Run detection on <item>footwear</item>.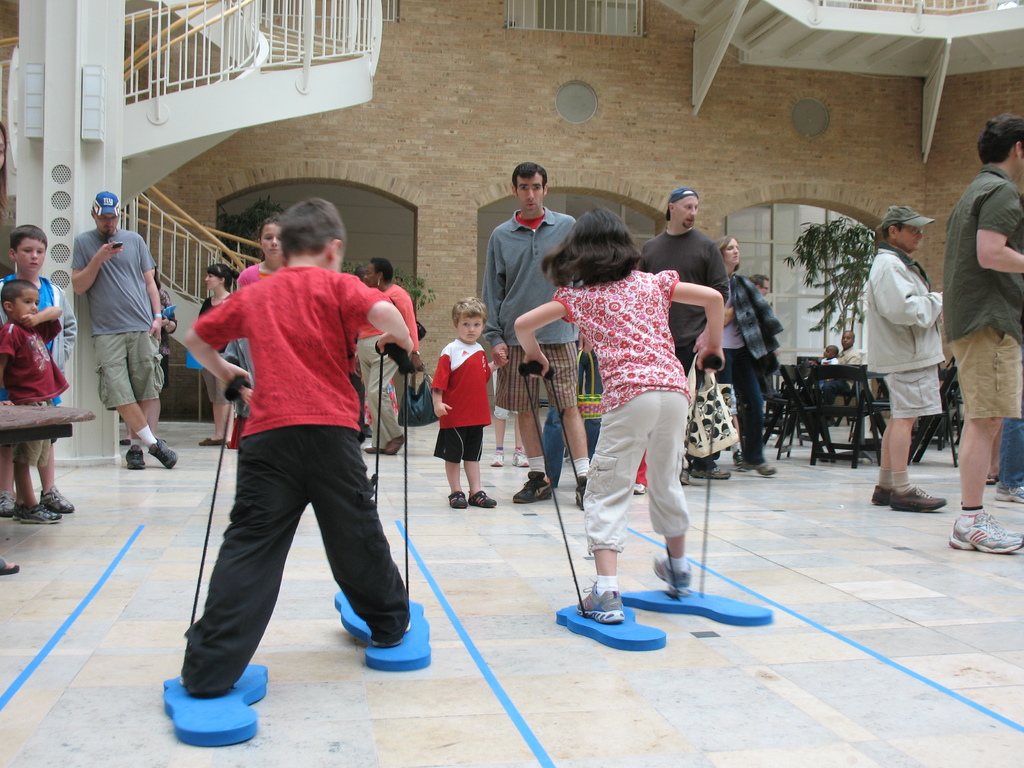
Result: (40,484,73,515).
